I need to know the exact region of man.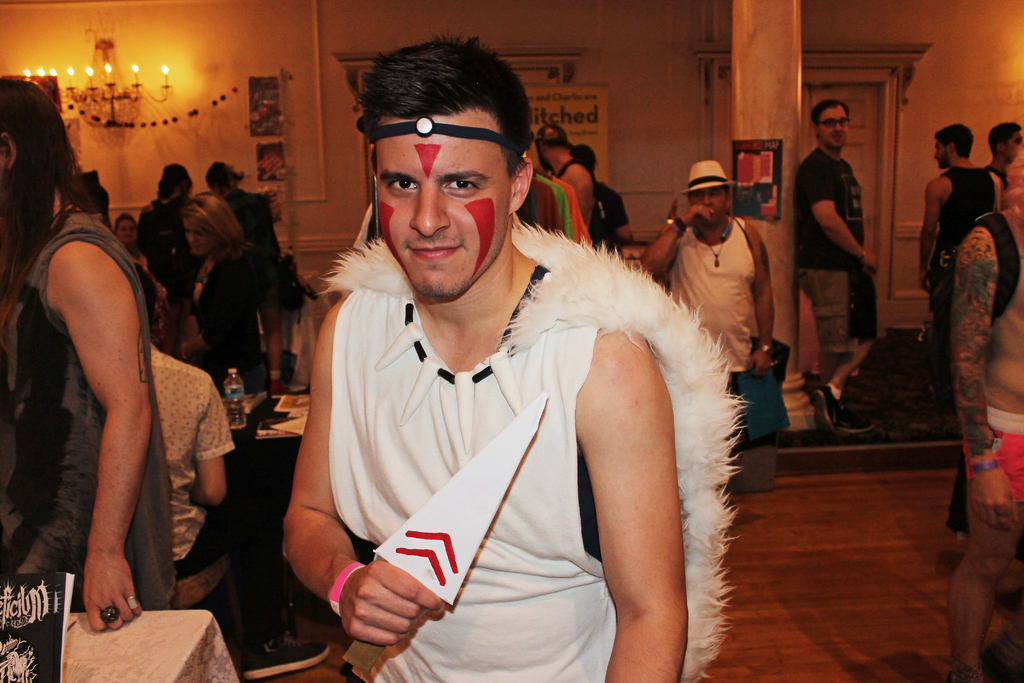
Region: {"left": 635, "top": 158, "right": 772, "bottom": 406}.
